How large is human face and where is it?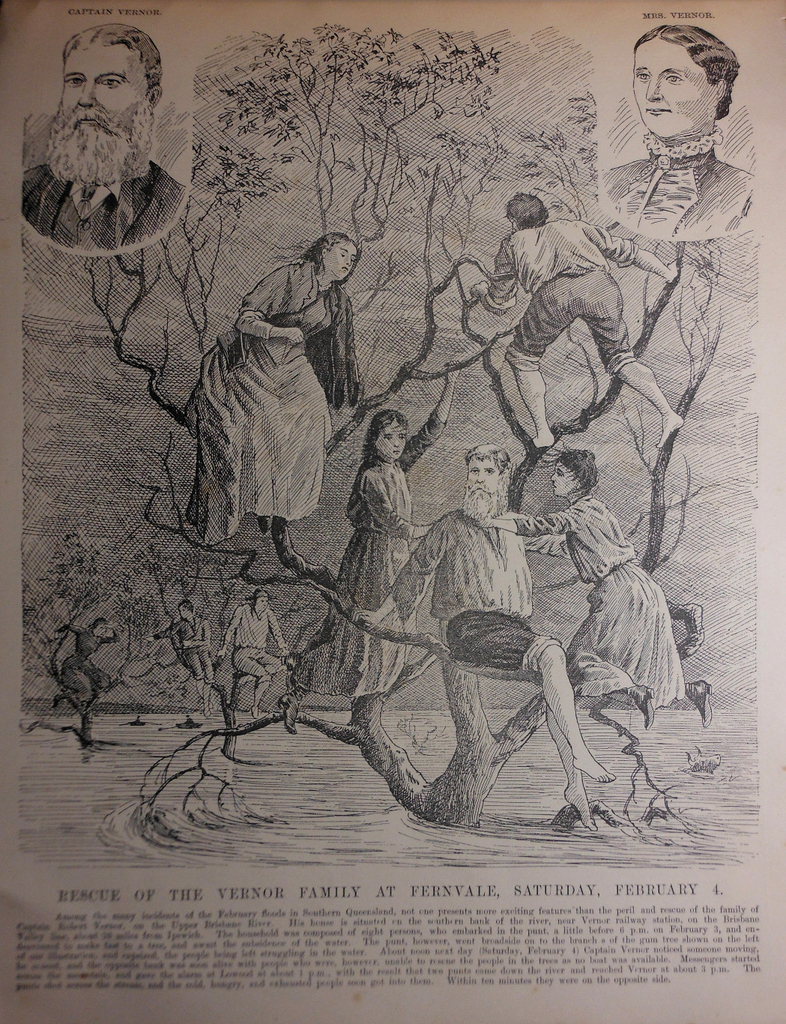
Bounding box: <box>325,238,359,278</box>.
